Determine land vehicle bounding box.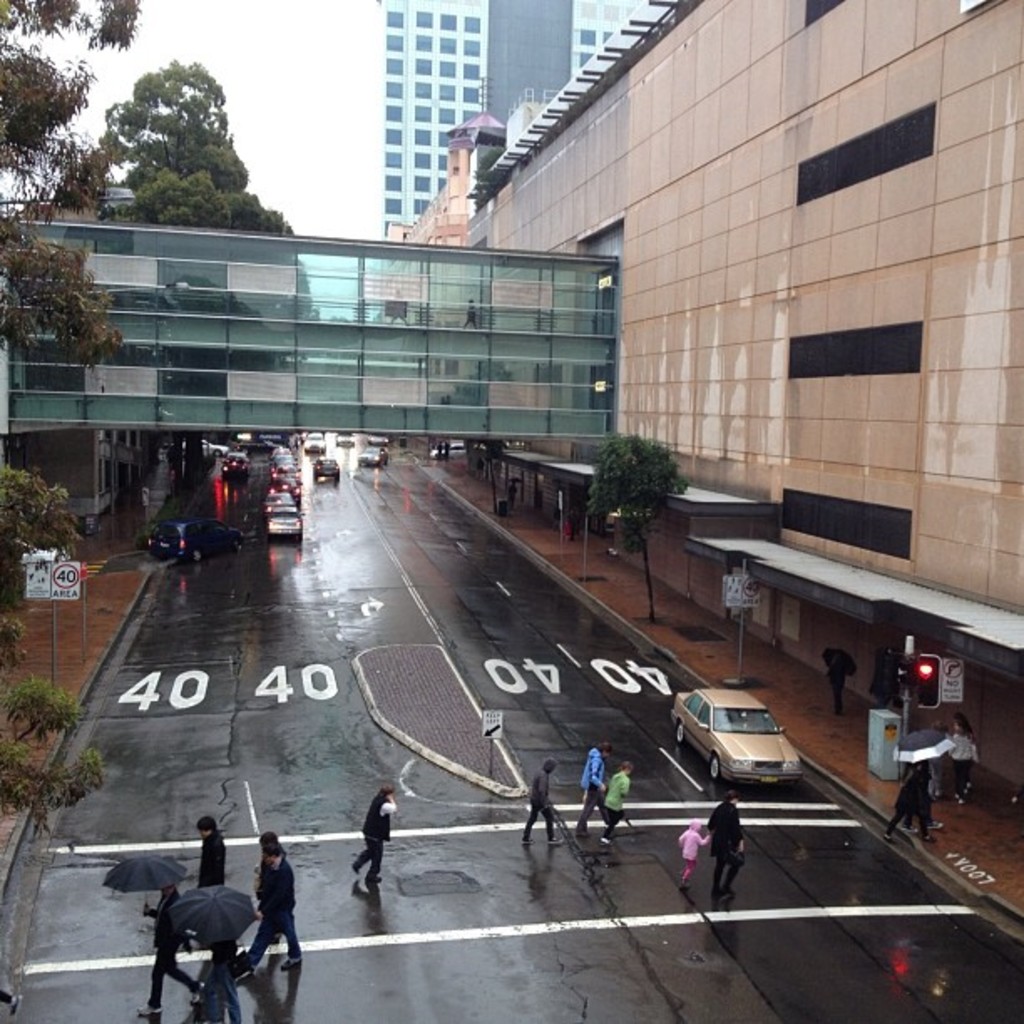
Determined: 7 535 74 571.
